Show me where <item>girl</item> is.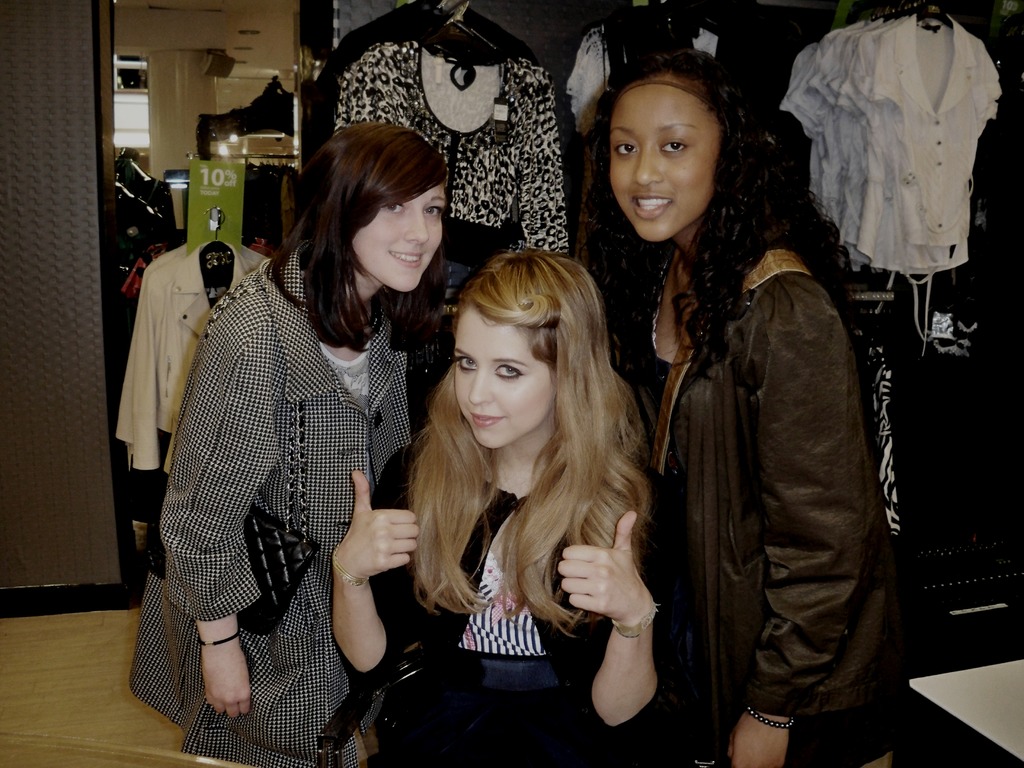
<item>girl</item> is at 134:118:447:762.
